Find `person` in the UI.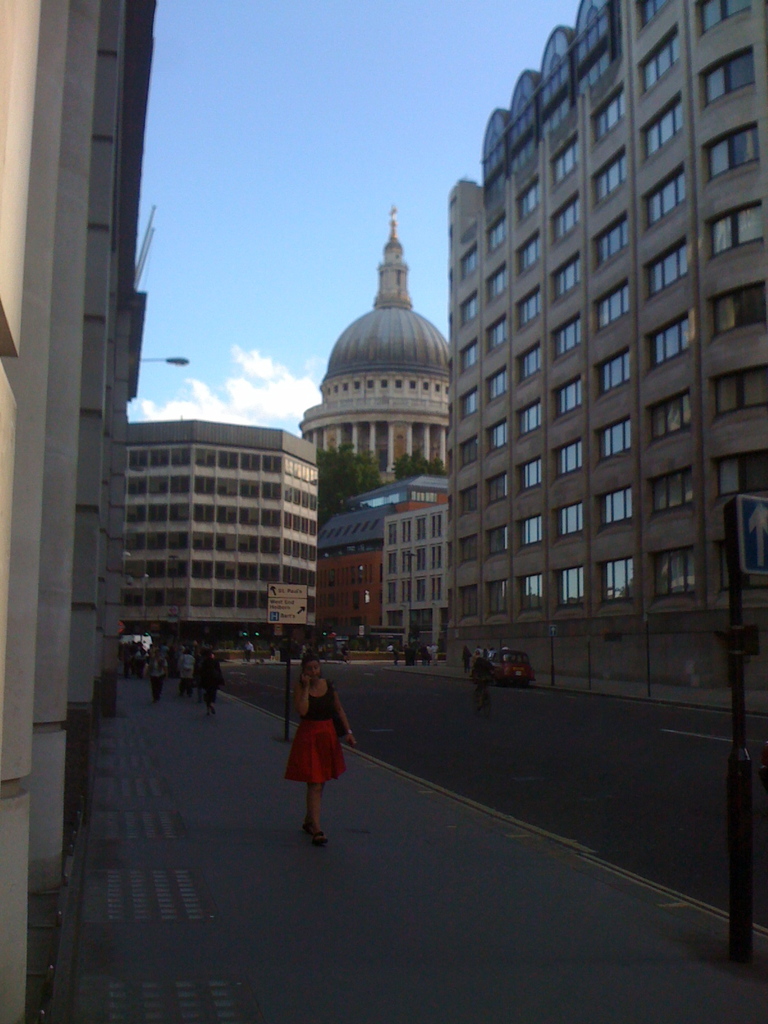
UI element at 284, 653, 361, 845.
